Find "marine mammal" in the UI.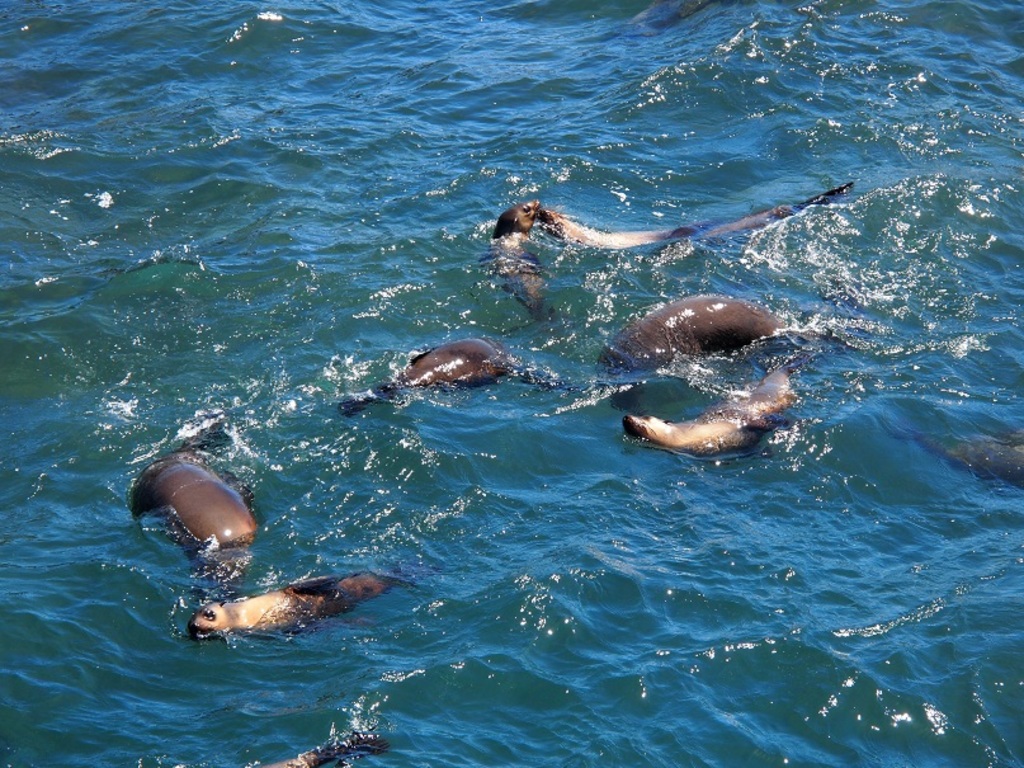
UI element at locate(599, 292, 827, 373).
